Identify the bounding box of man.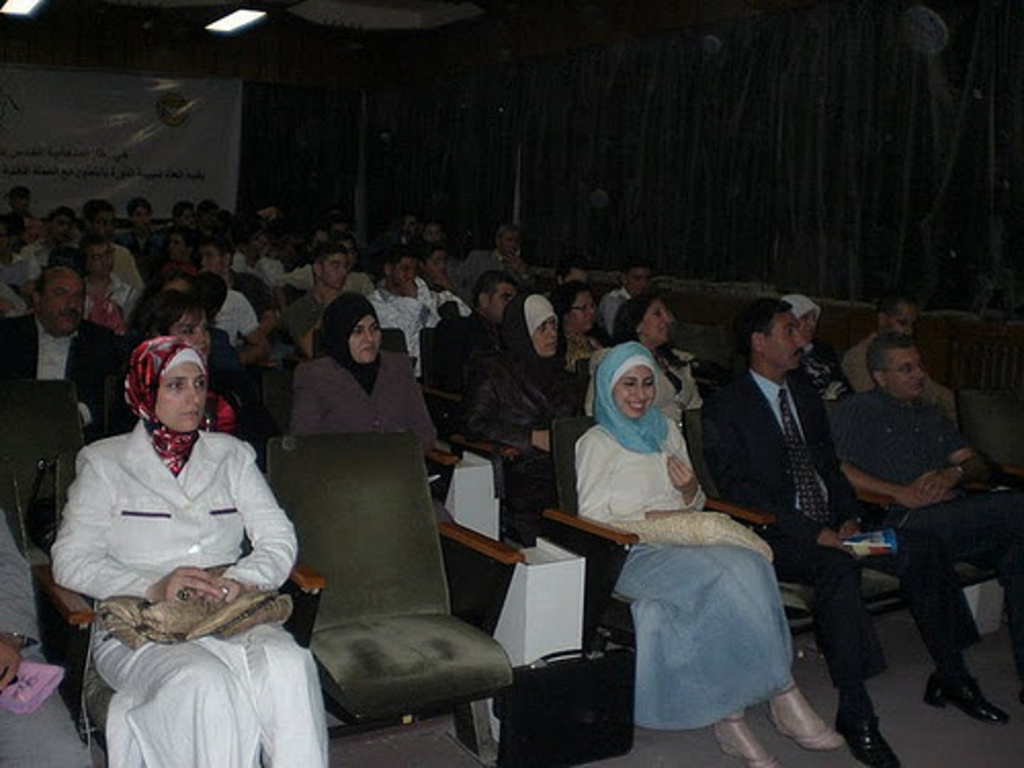
86/205/139/279.
